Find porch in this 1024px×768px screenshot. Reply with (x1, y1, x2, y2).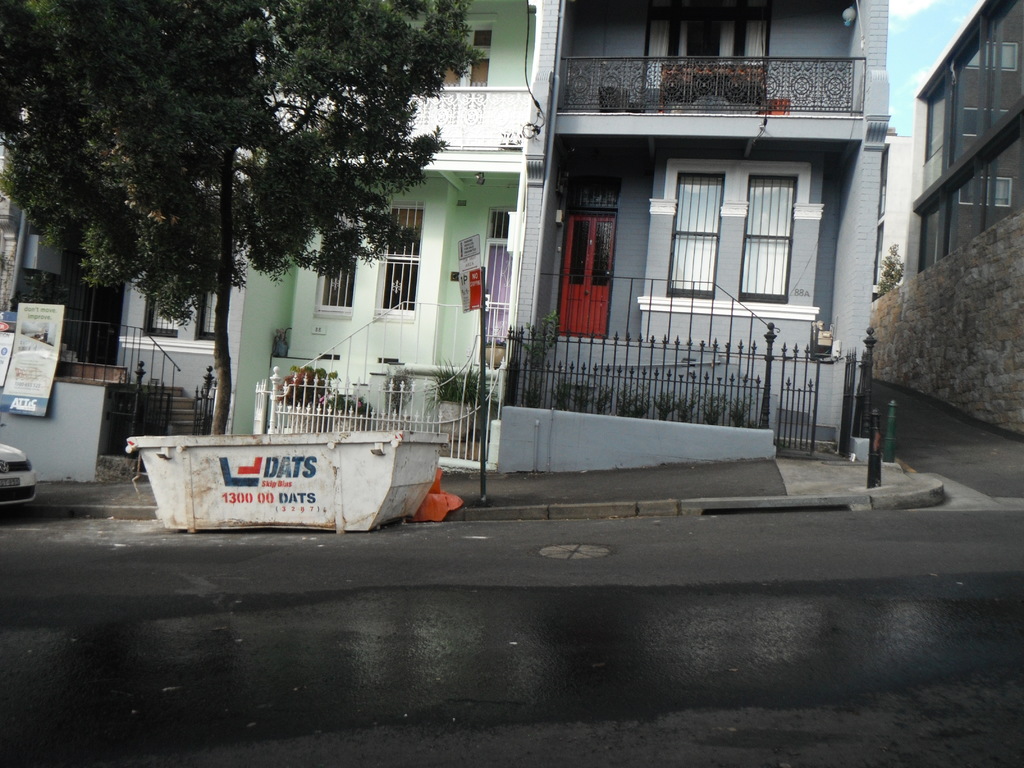
(522, 244, 842, 442).
